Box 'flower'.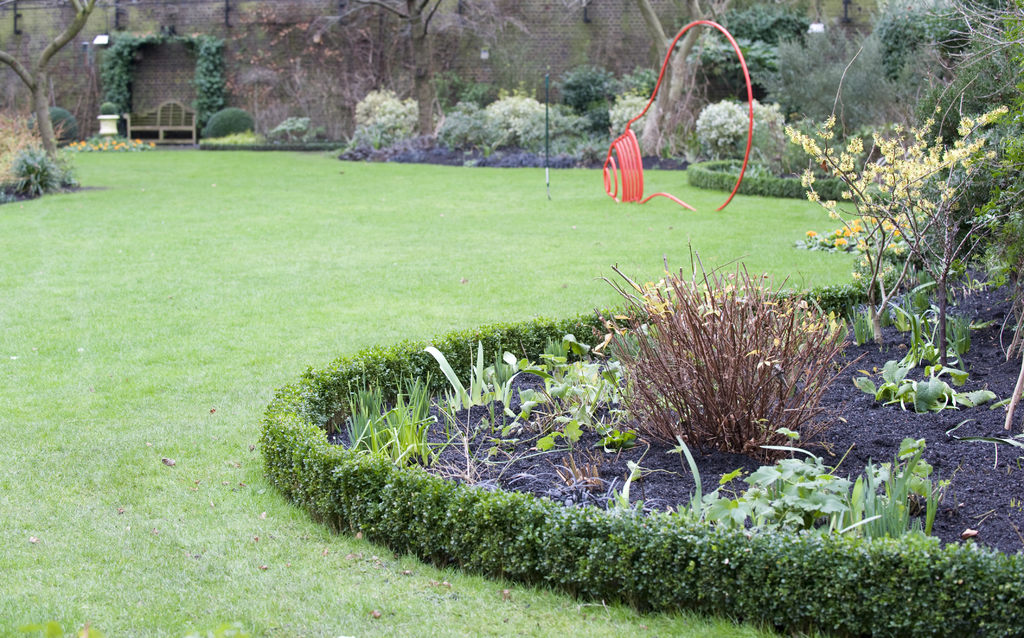
crop(829, 232, 852, 256).
